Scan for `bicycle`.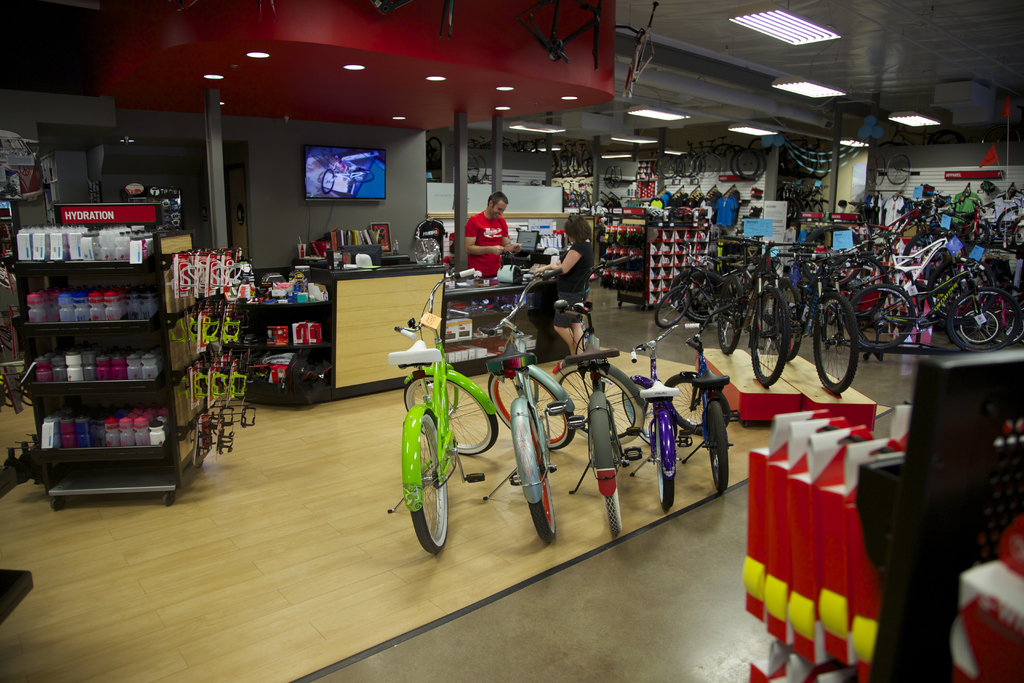
Scan result: box=[531, 279, 655, 555].
